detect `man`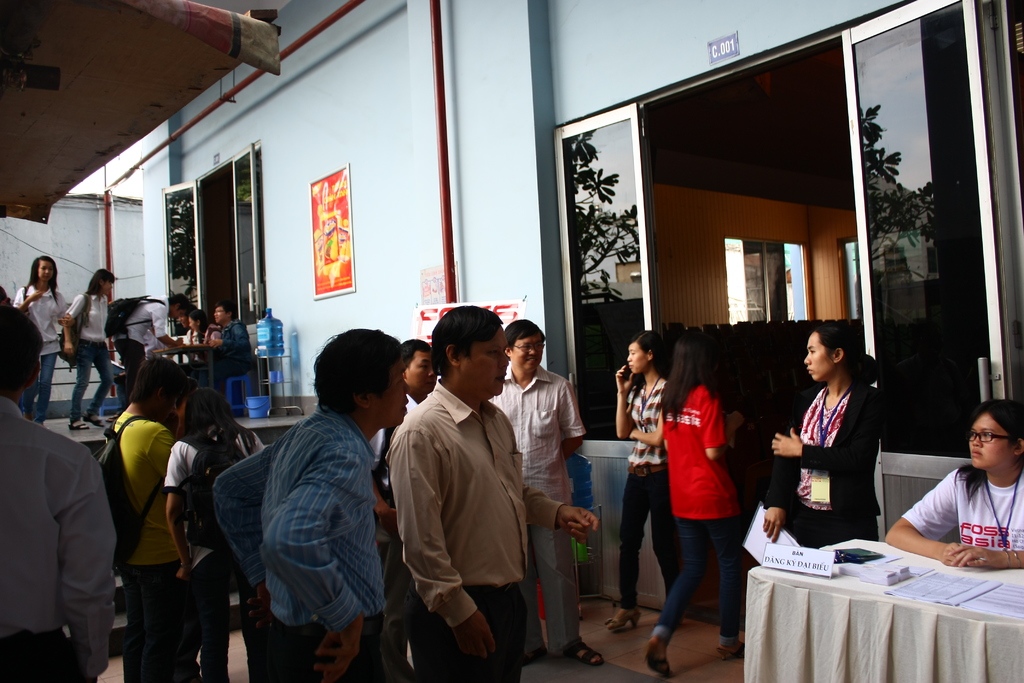
x1=1, y1=295, x2=115, y2=682
